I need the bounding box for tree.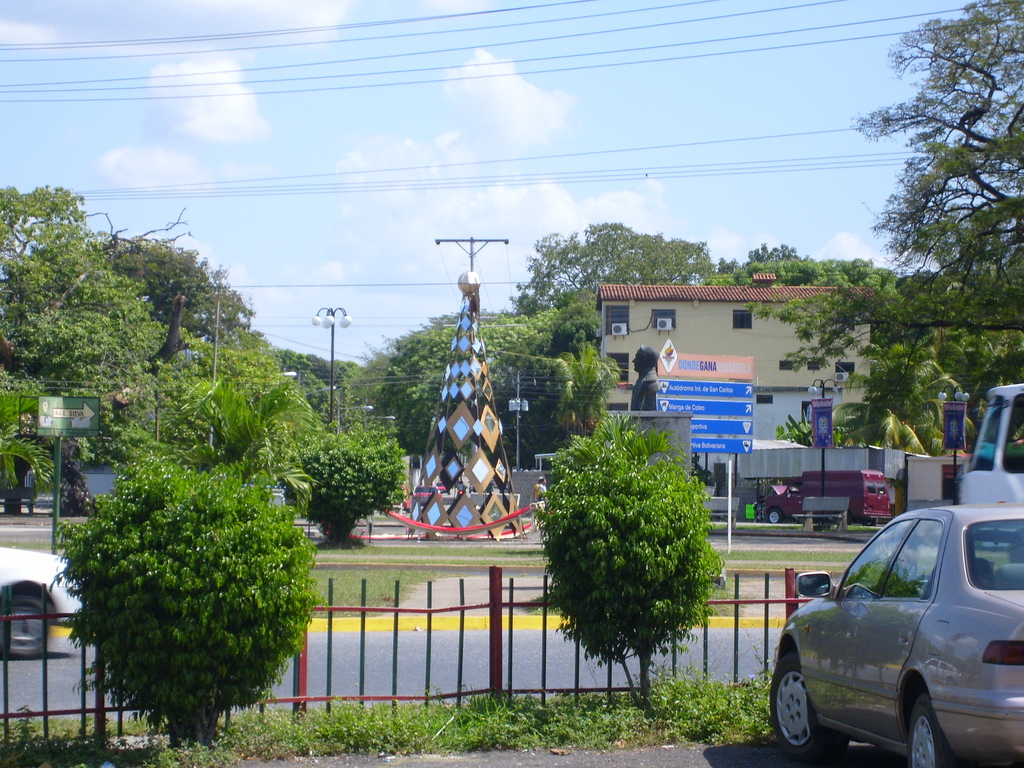
Here it is: x1=285, y1=416, x2=433, y2=508.
